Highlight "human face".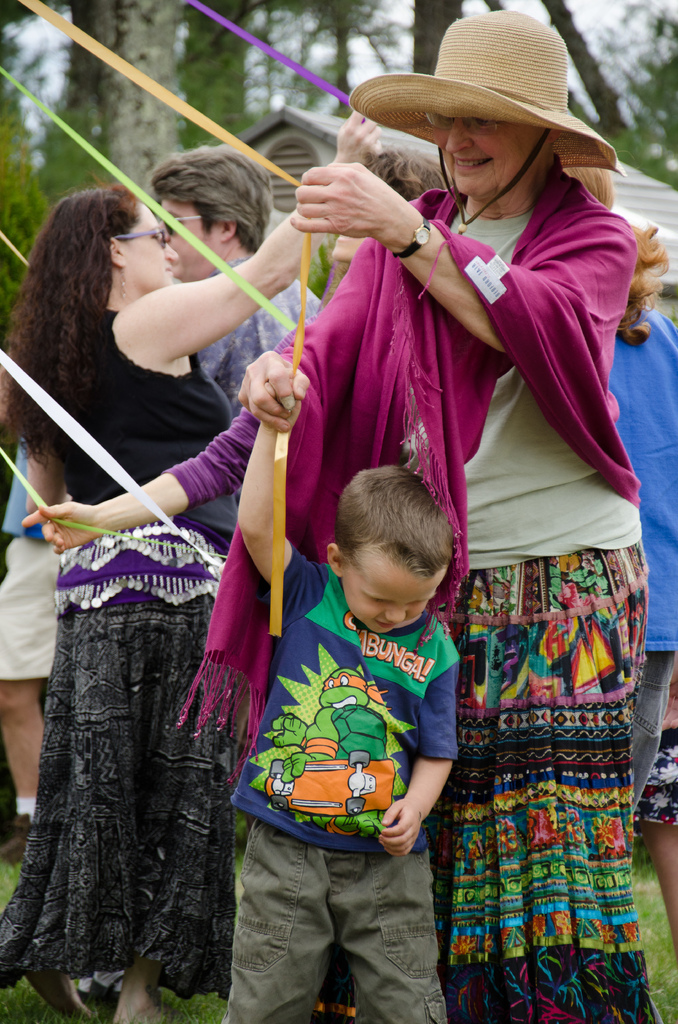
Highlighted region: {"x1": 335, "y1": 233, "x2": 364, "y2": 254}.
